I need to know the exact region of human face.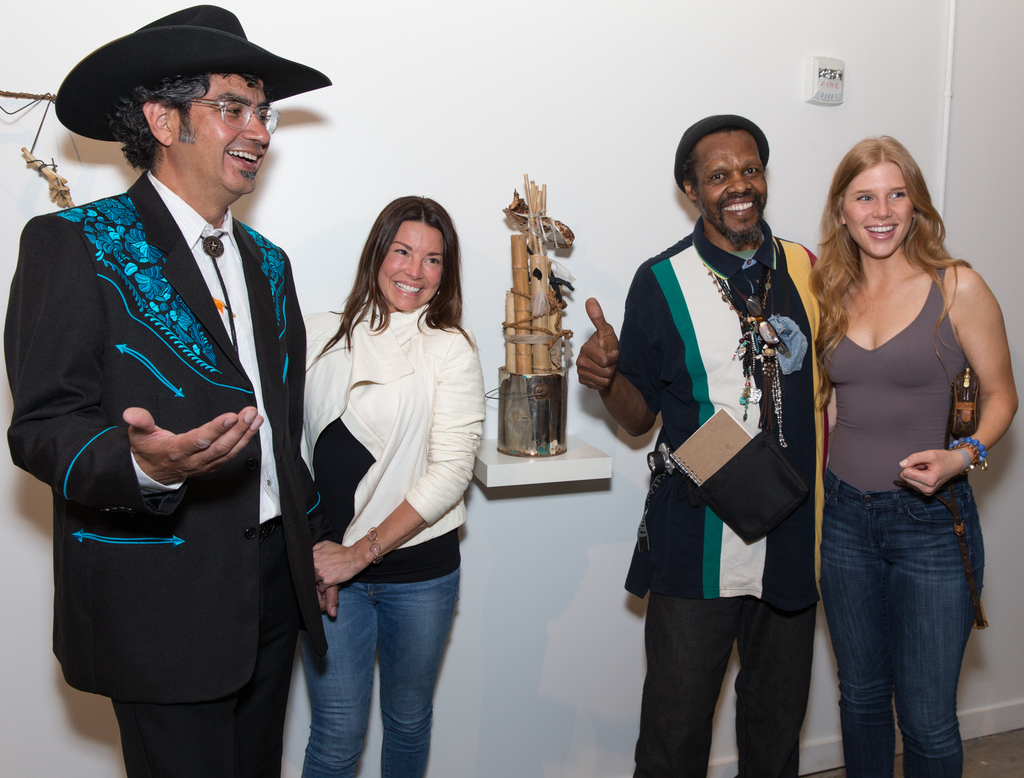
Region: region(844, 167, 918, 258).
